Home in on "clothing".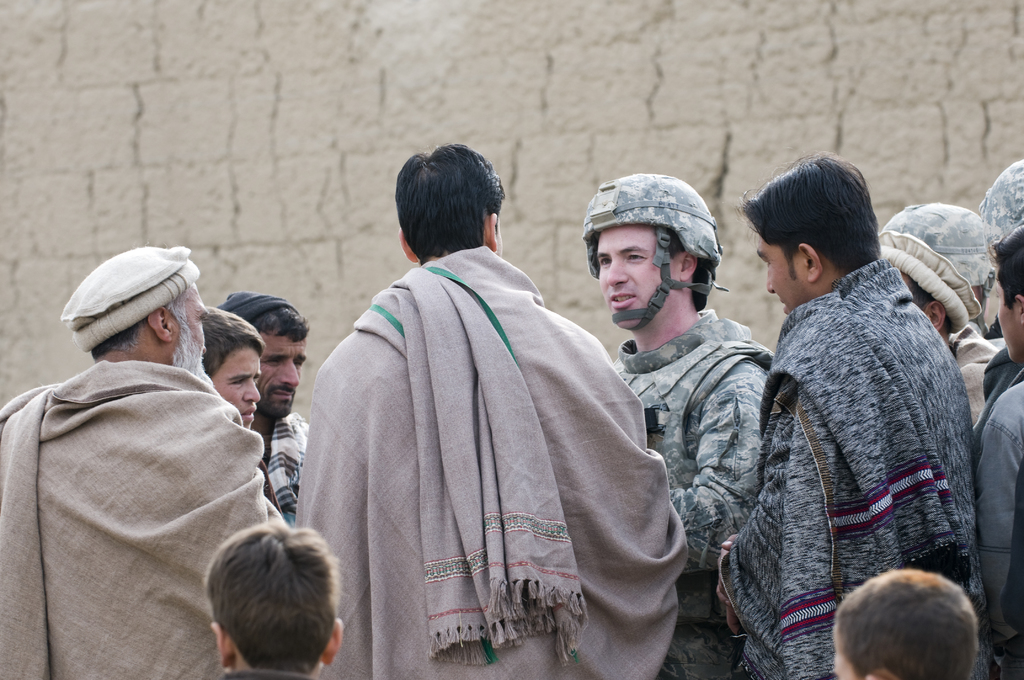
Homed in at region(595, 305, 788, 674).
